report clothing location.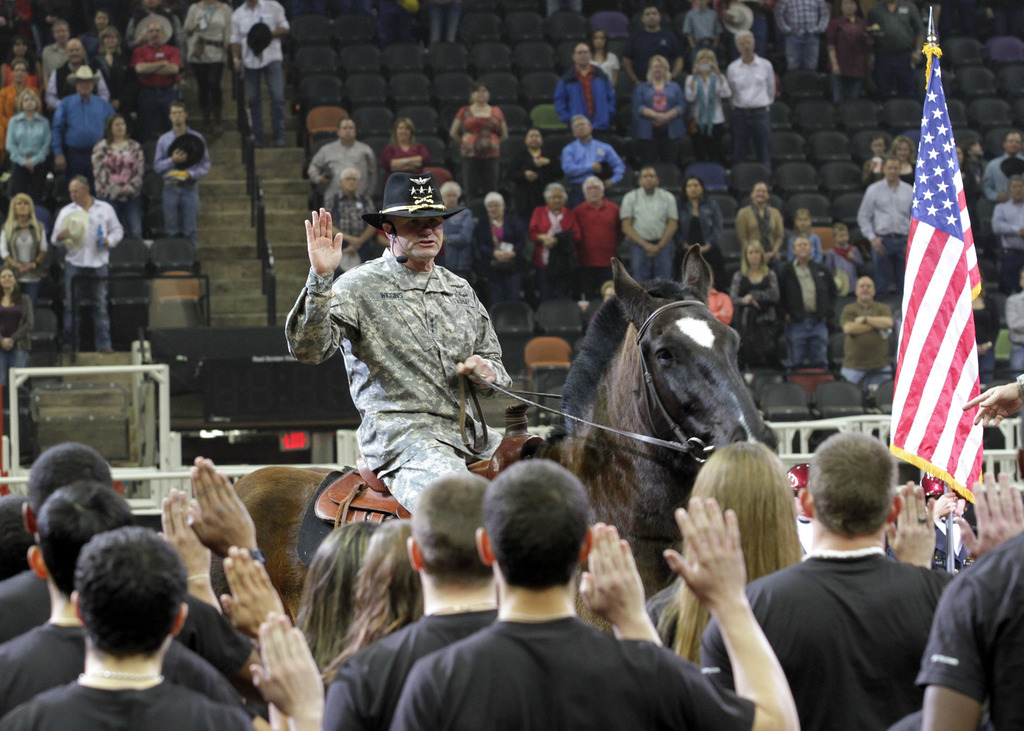
Report: pyautogui.locateOnScreen(625, 24, 686, 82).
